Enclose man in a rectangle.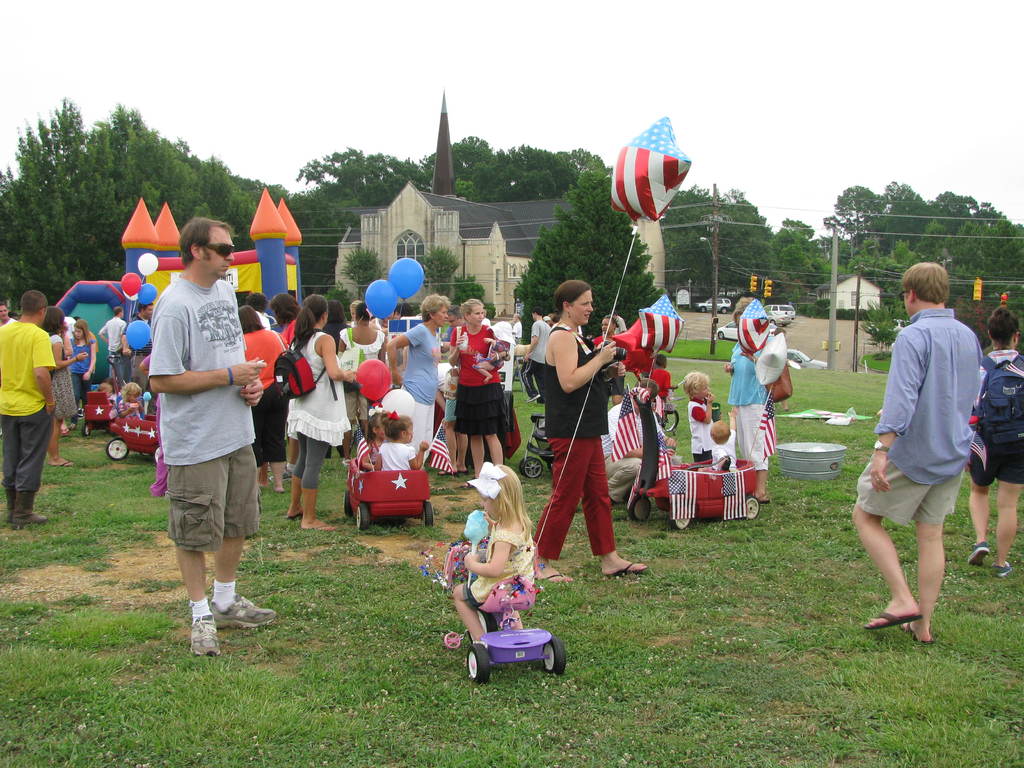
(97,305,129,384).
